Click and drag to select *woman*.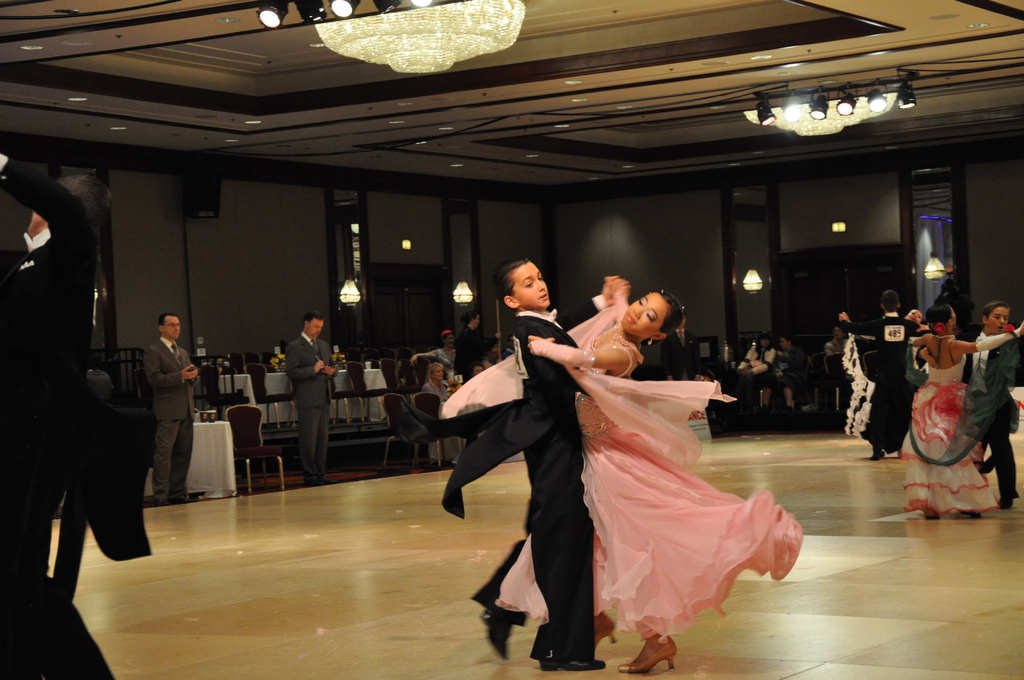
Selection: {"left": 406, "top": 332, "right": 460, "bottom": 374}.
